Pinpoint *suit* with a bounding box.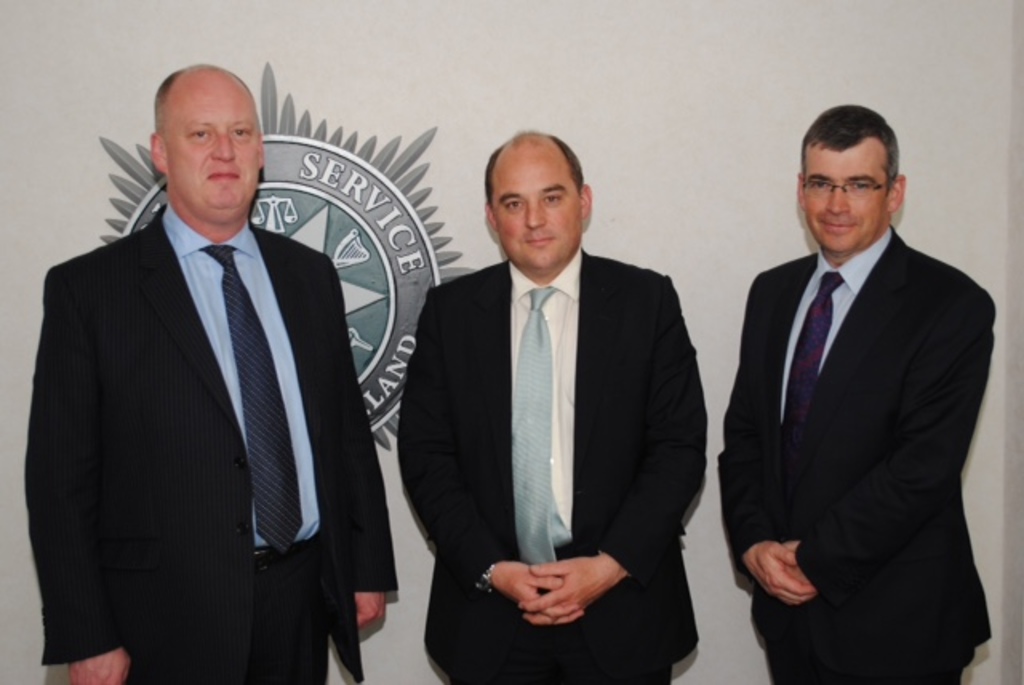
detection(728, 96, 998, 684).
